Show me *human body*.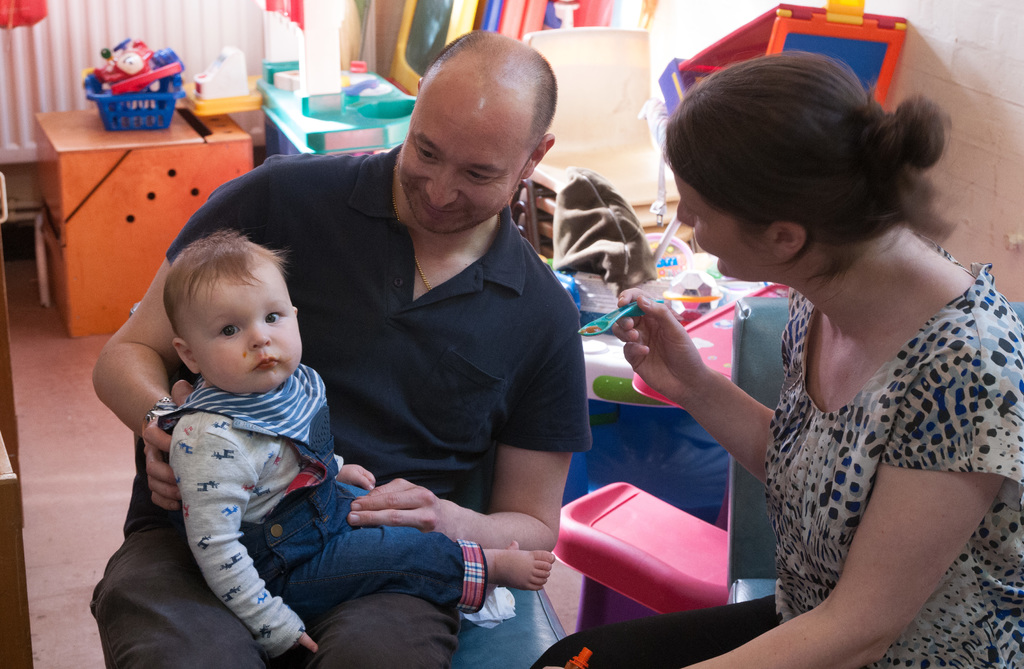
*human body* is here: [82, 25, 586, 668].
